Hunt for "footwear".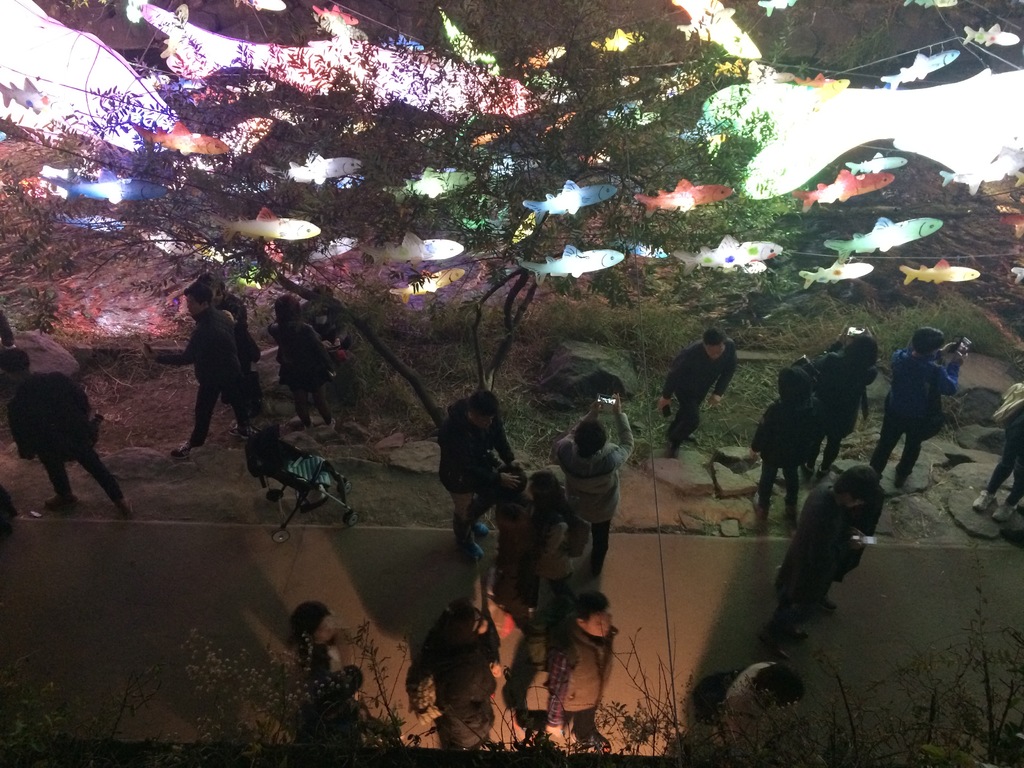
Hunted down at 112,490,129,511.
